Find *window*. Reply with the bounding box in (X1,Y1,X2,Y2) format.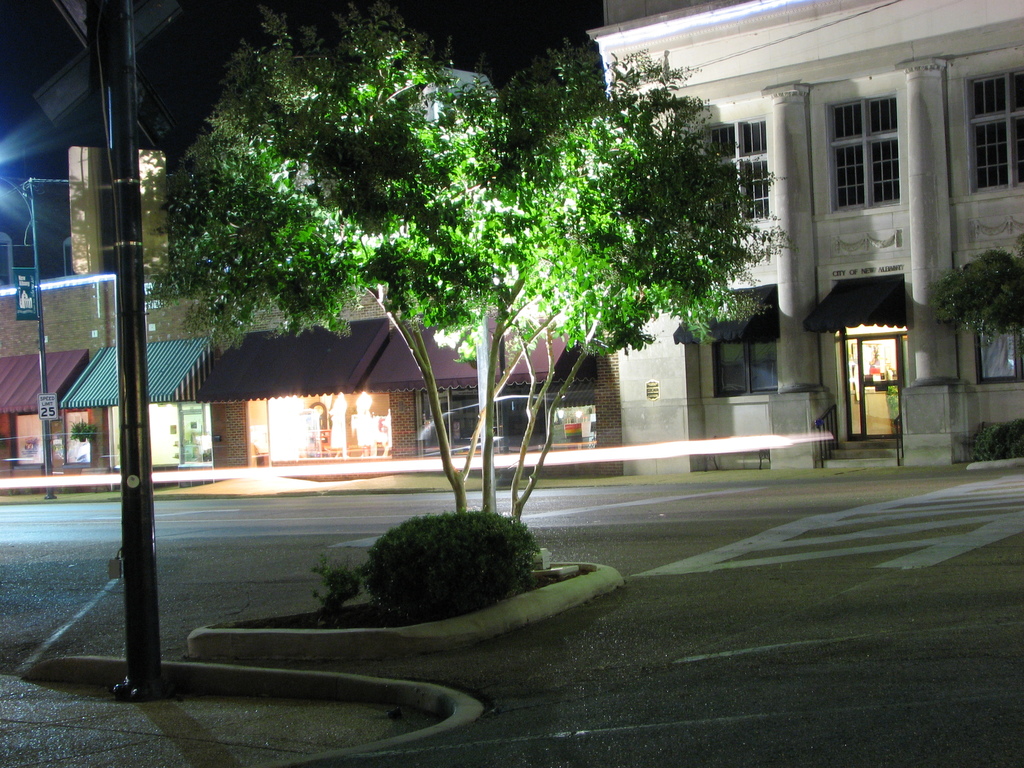
(970,71,1022,189).
